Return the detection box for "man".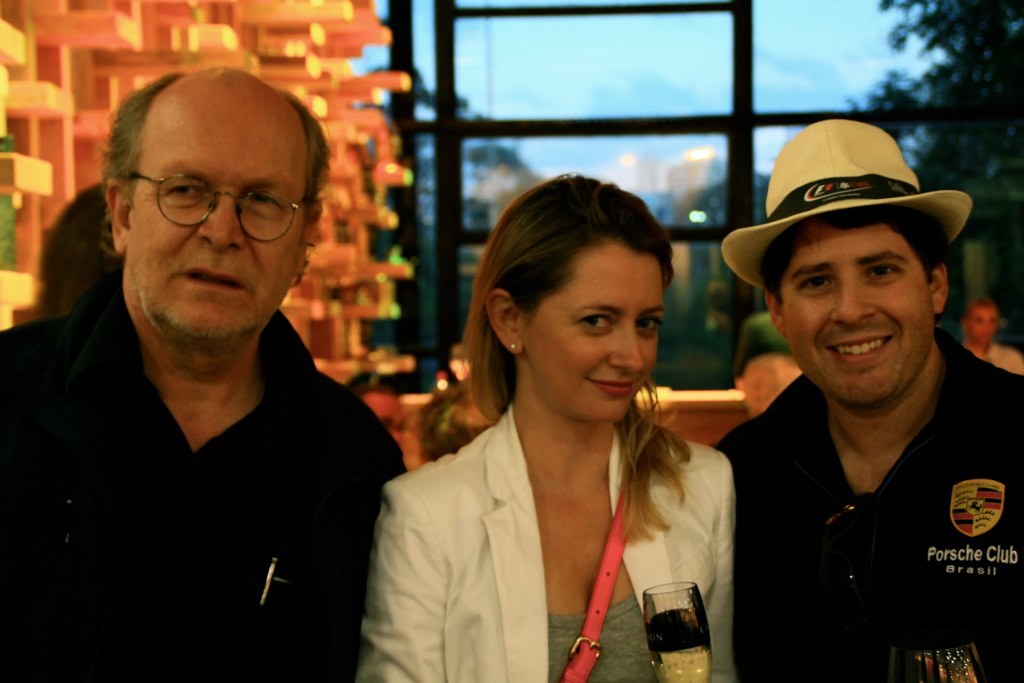
left=3, top=61, right=406, bottom=682.
